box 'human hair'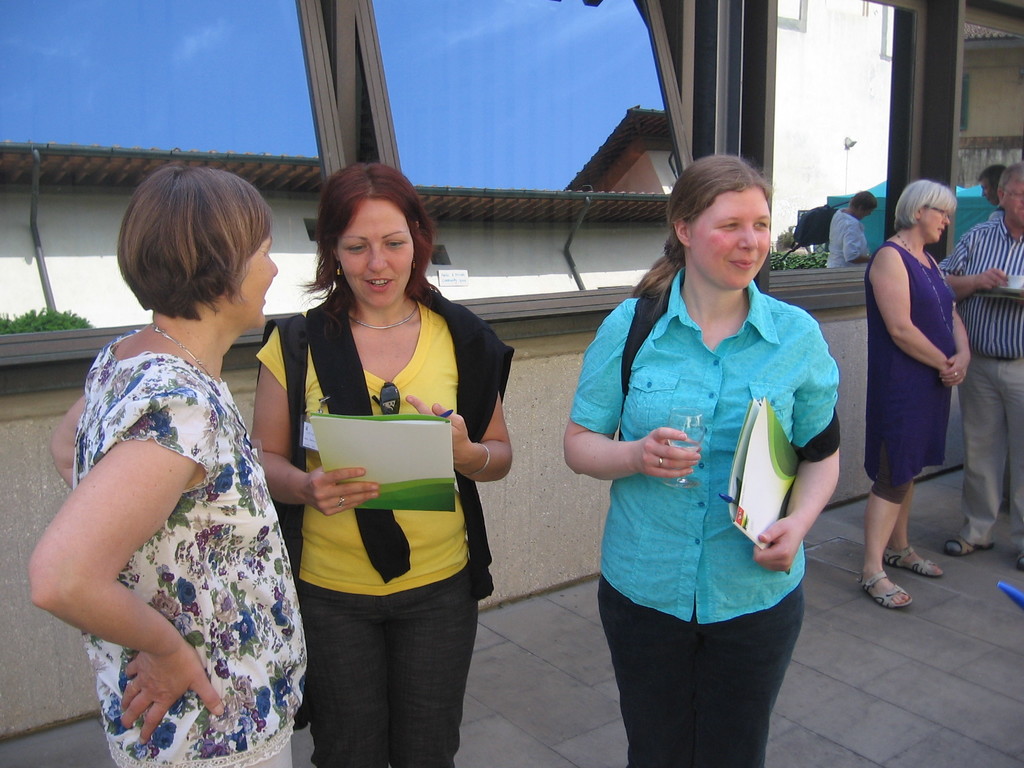
x1=977 y1=164 x2=1007 y2=192
